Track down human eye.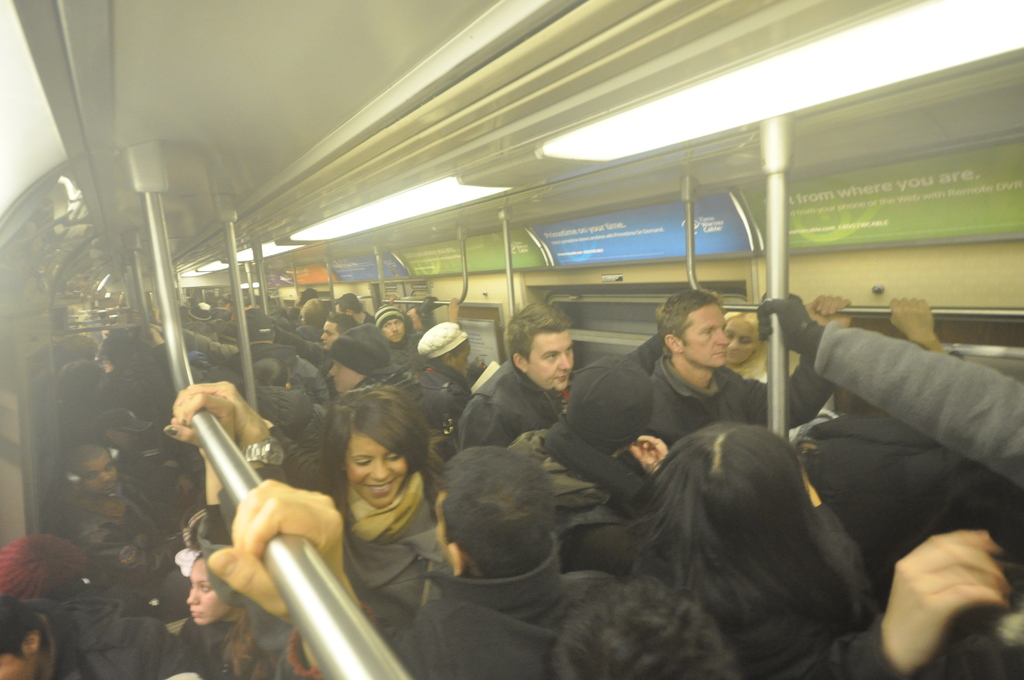
Tracked to rect(200, 581, 213, 593).
